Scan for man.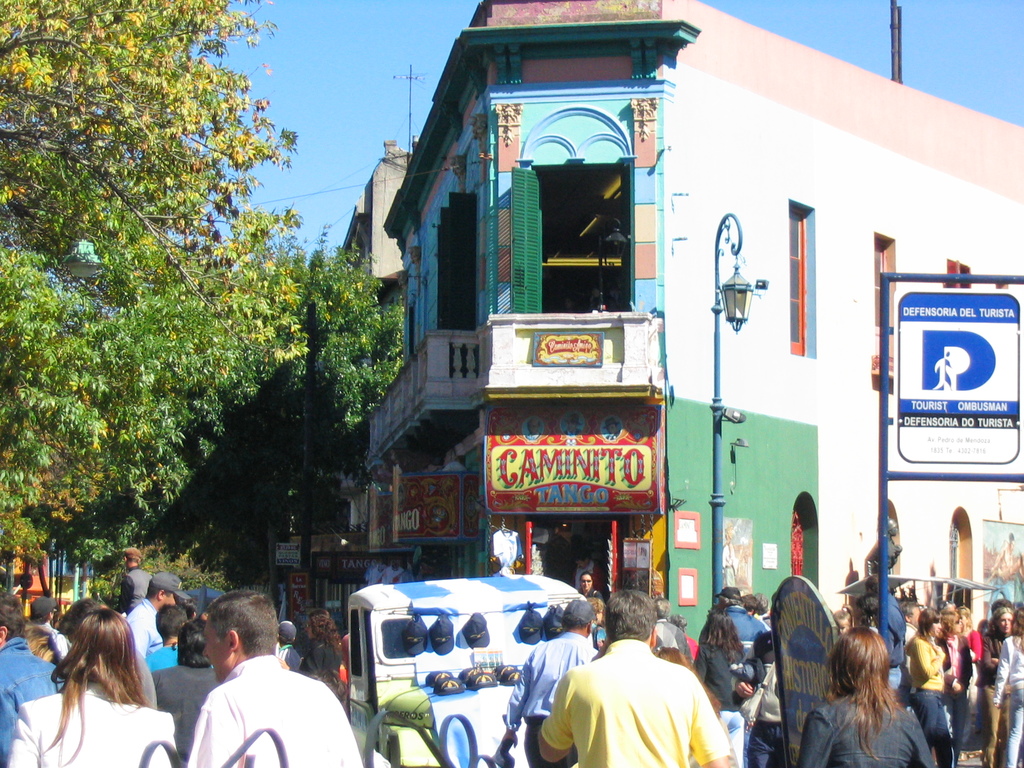
Scan result: <bbox>182, 591, 362, 767</bbox>.
